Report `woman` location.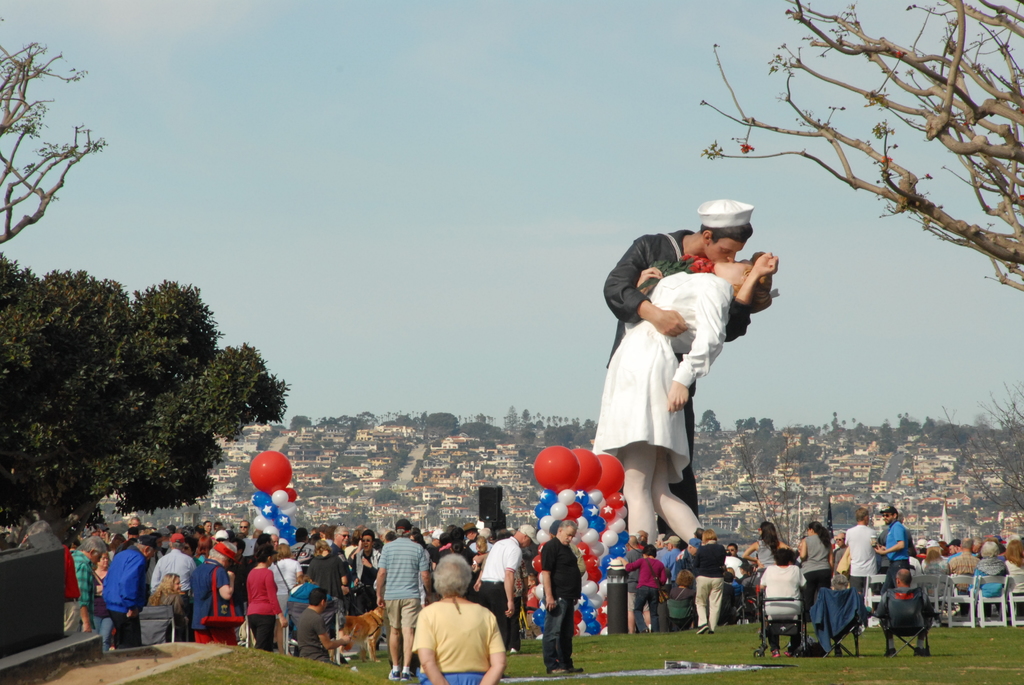
Report: rect(792, 516, 836, 611).
